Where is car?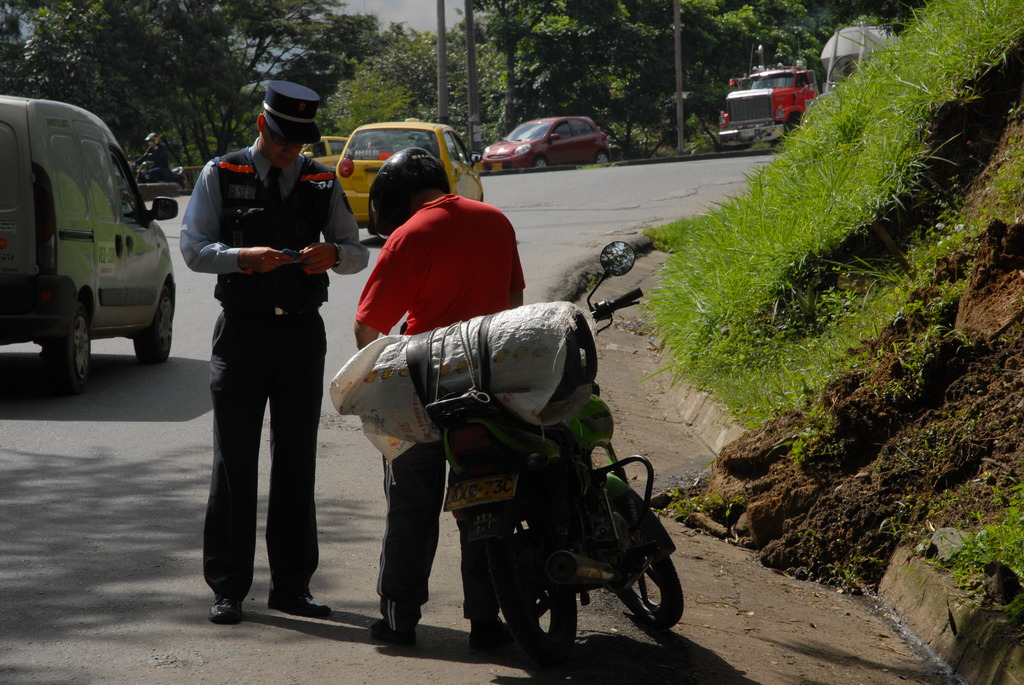
(left=0, top=94, right=179, bottom=381).
